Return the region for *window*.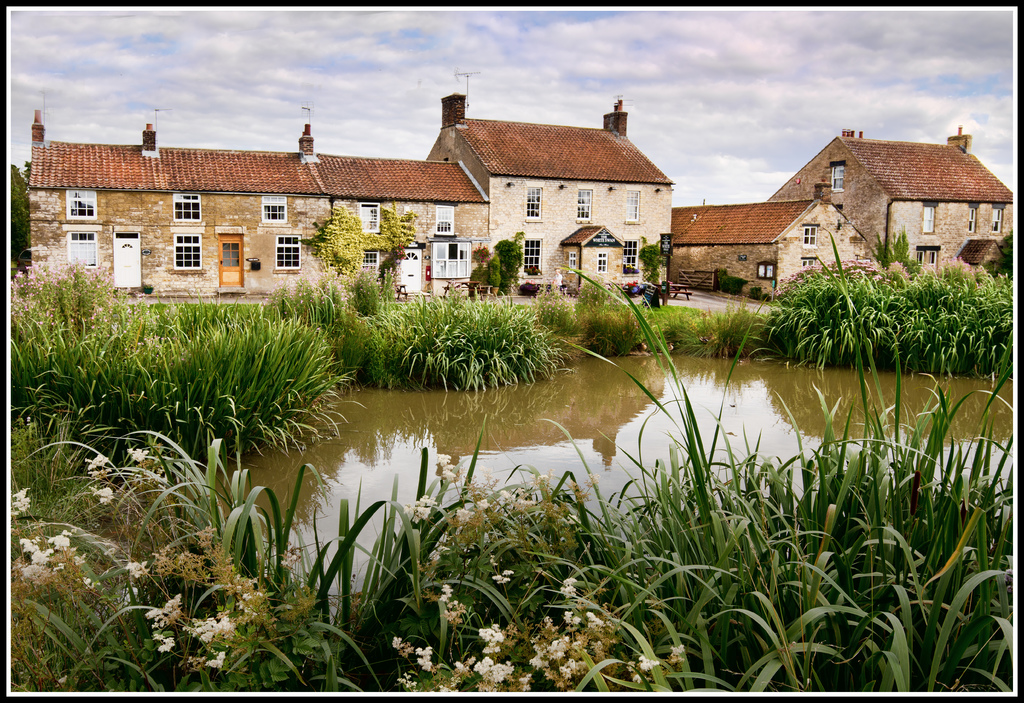
<bbox>803, 224, 817, 250</bbox>.
